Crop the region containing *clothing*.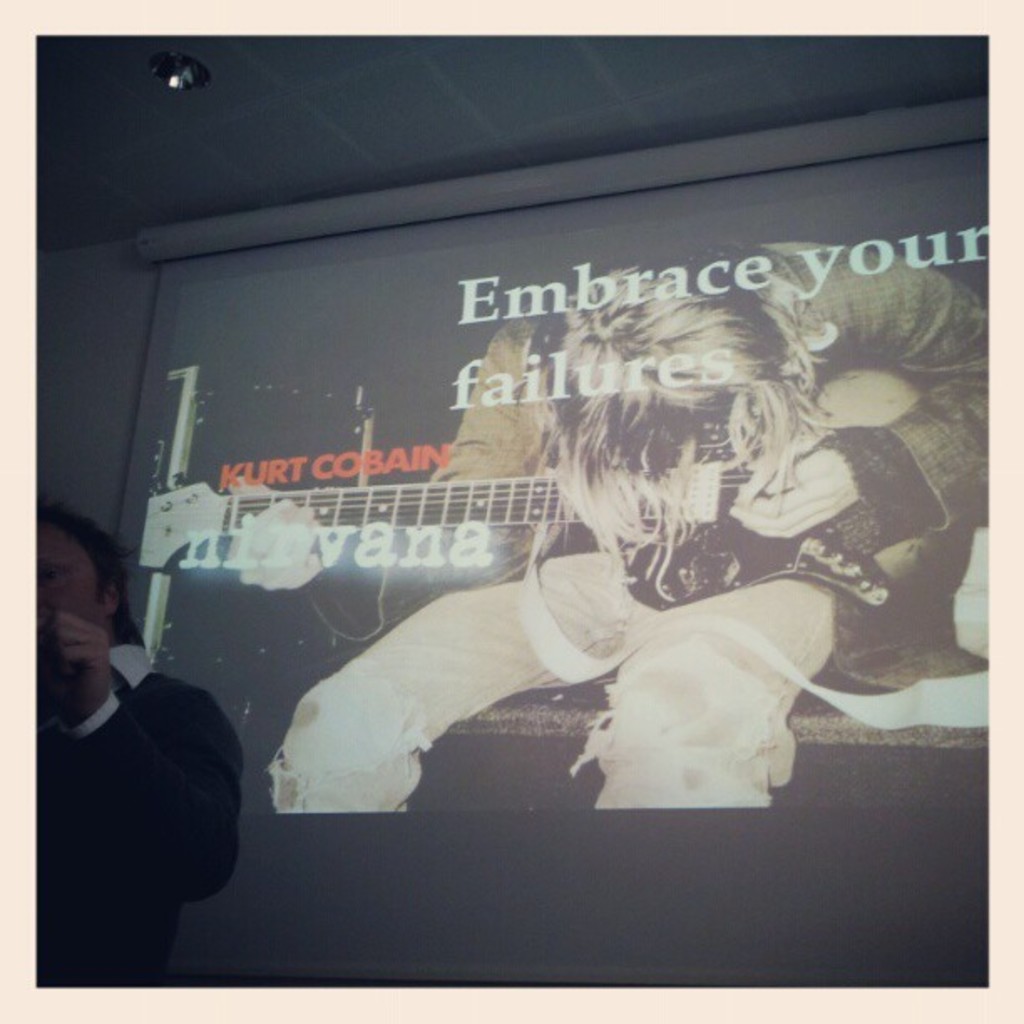
Crop region: l=276, t=243, r=989, b=818.
